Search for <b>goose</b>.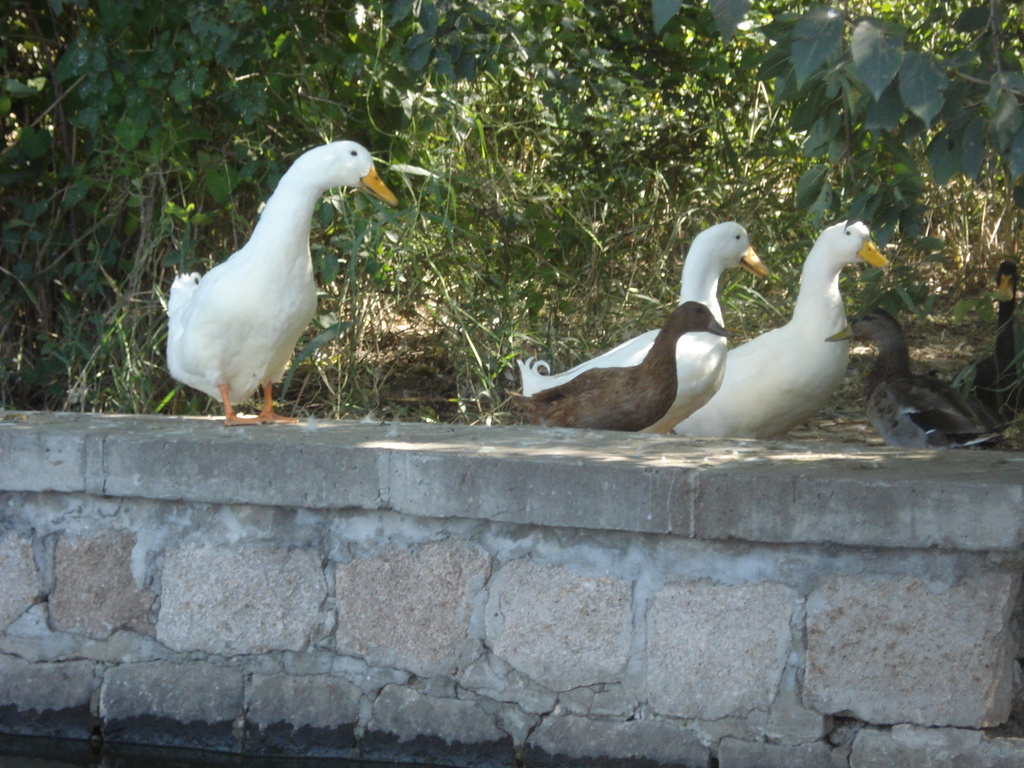
Found at x1=671 y1=222 x2=895 y2=435.
